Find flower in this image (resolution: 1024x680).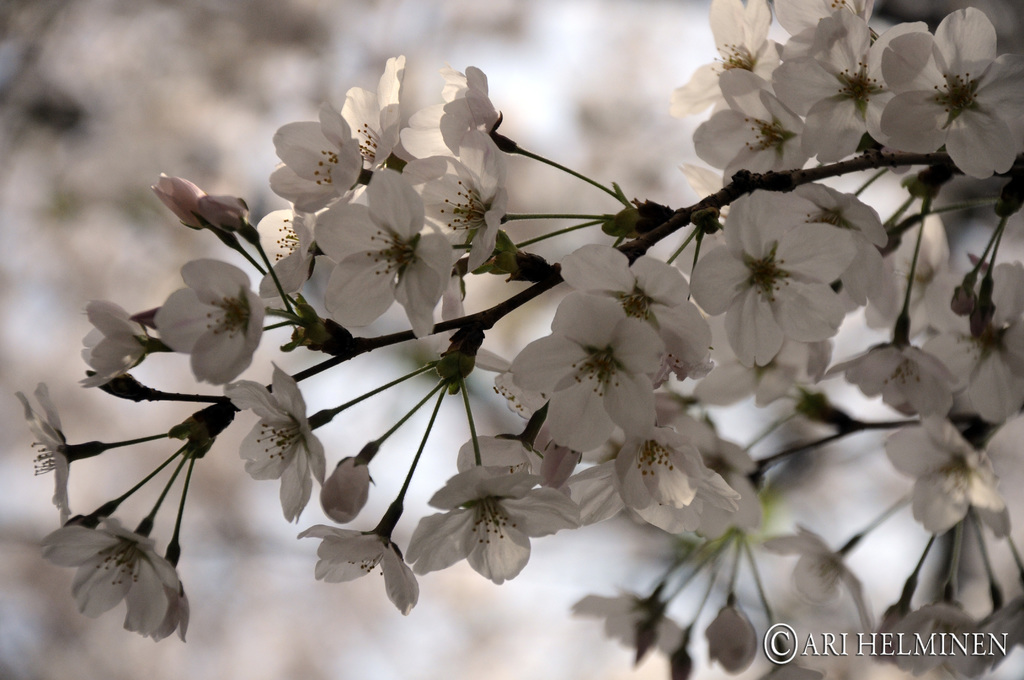
pyautogui.locateOnScreen(154, 261, 265, 384).
